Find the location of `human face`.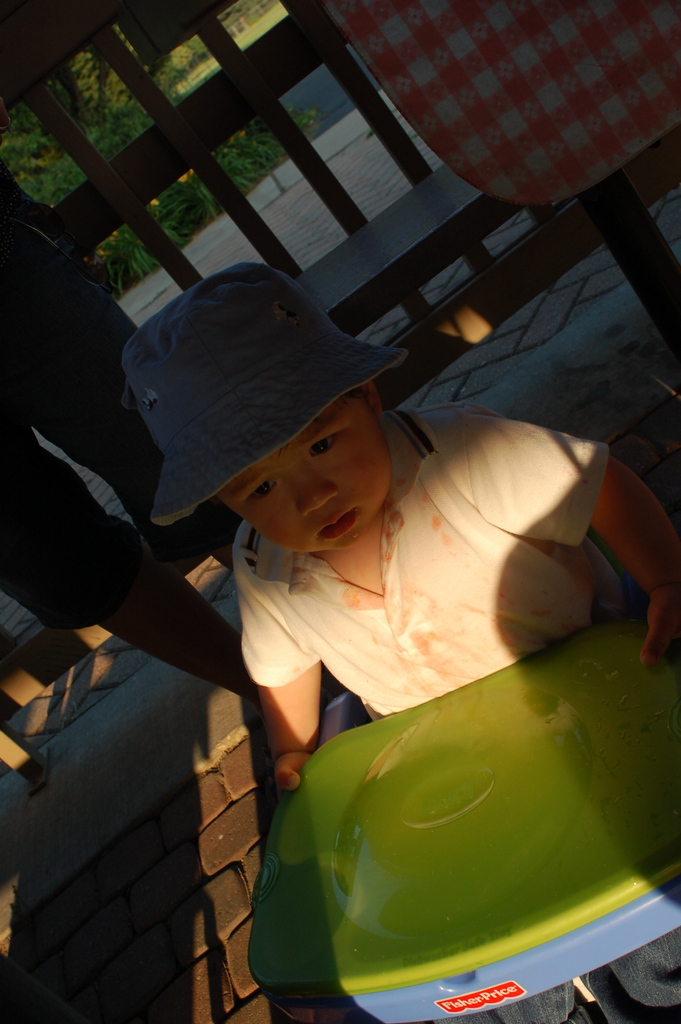
Location: [left=213, top=383, right=391, bottom=556].
